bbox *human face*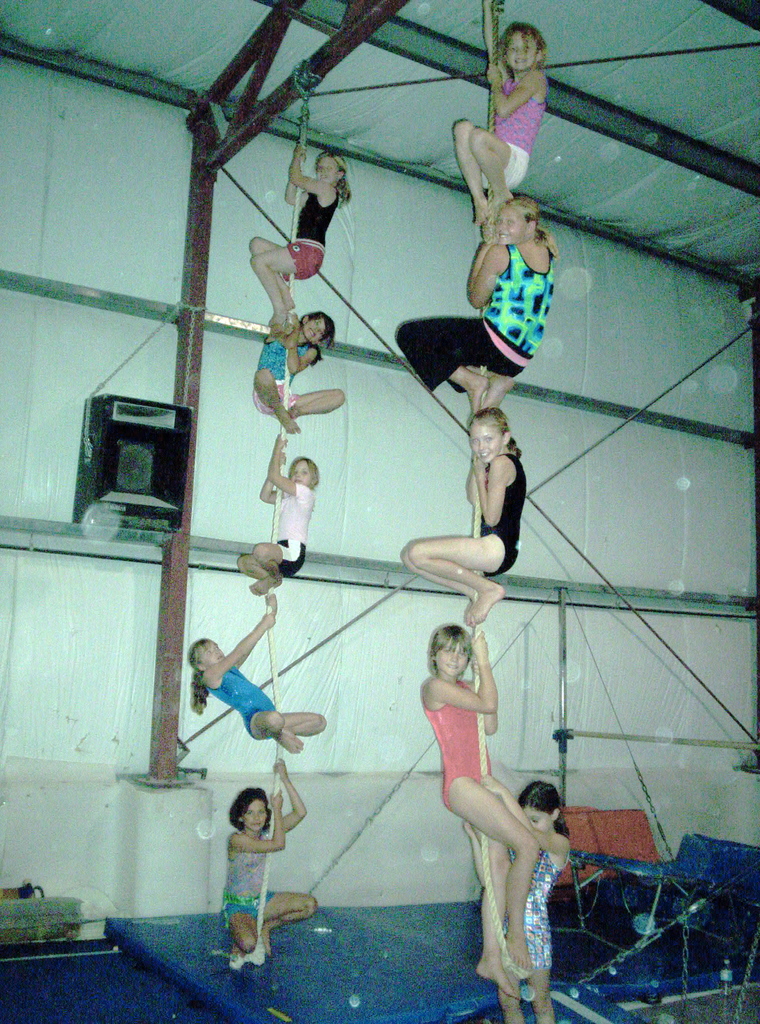
(432,641,469,676)
